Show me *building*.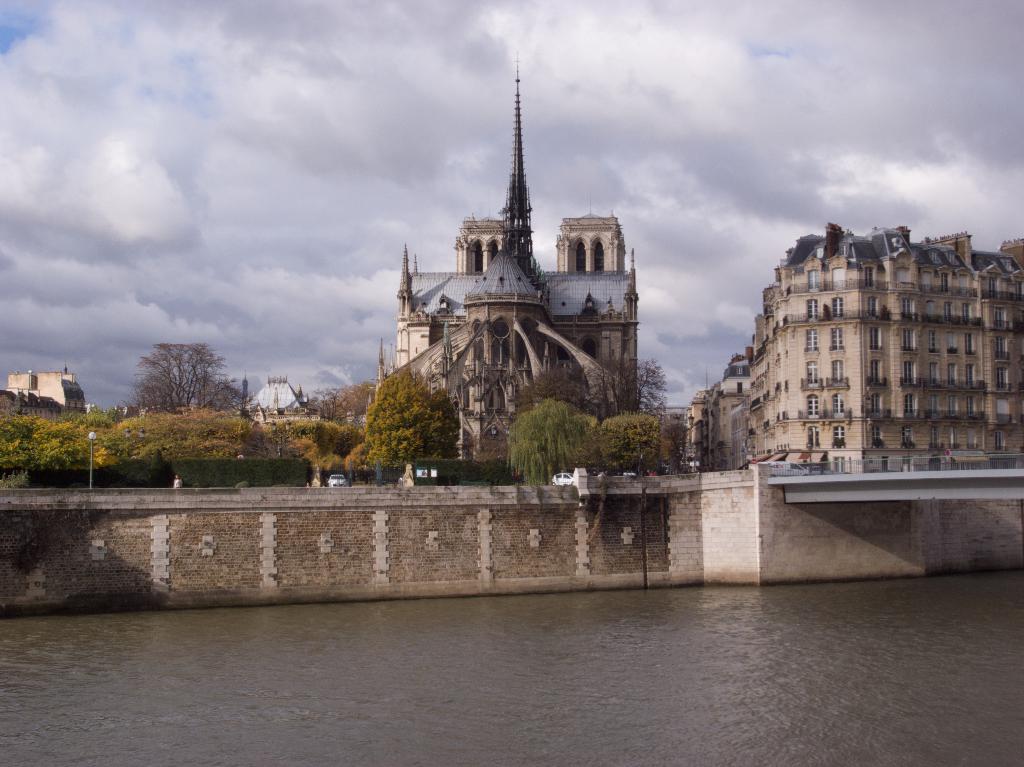
*building* is here: box(686, 223, 1023, 471).
